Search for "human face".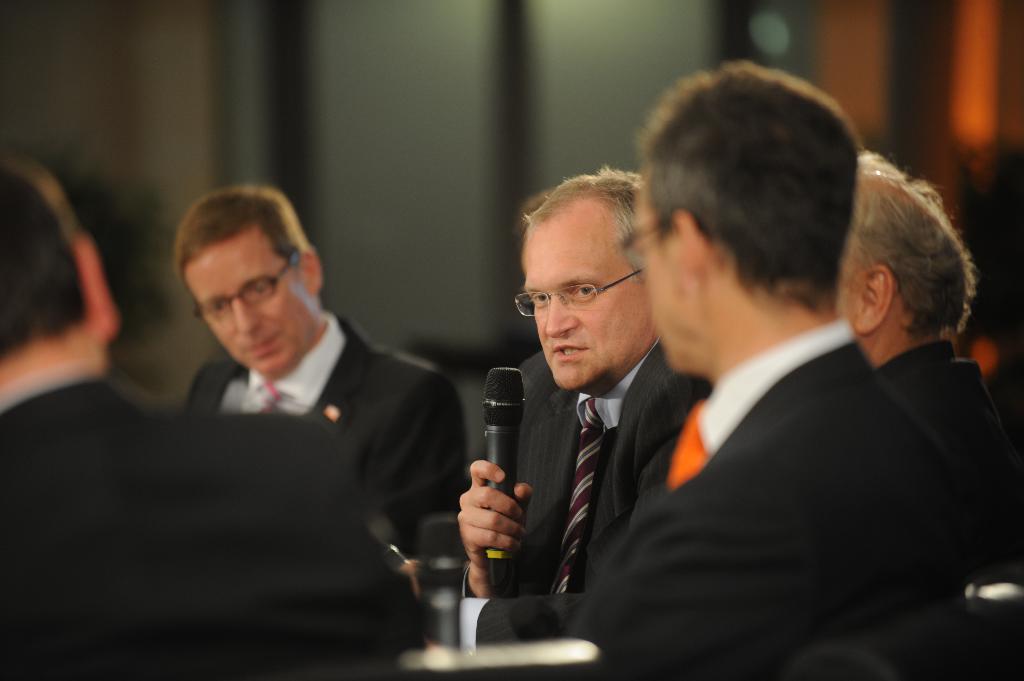
Found at BBox(523, 220, 650, 389).
